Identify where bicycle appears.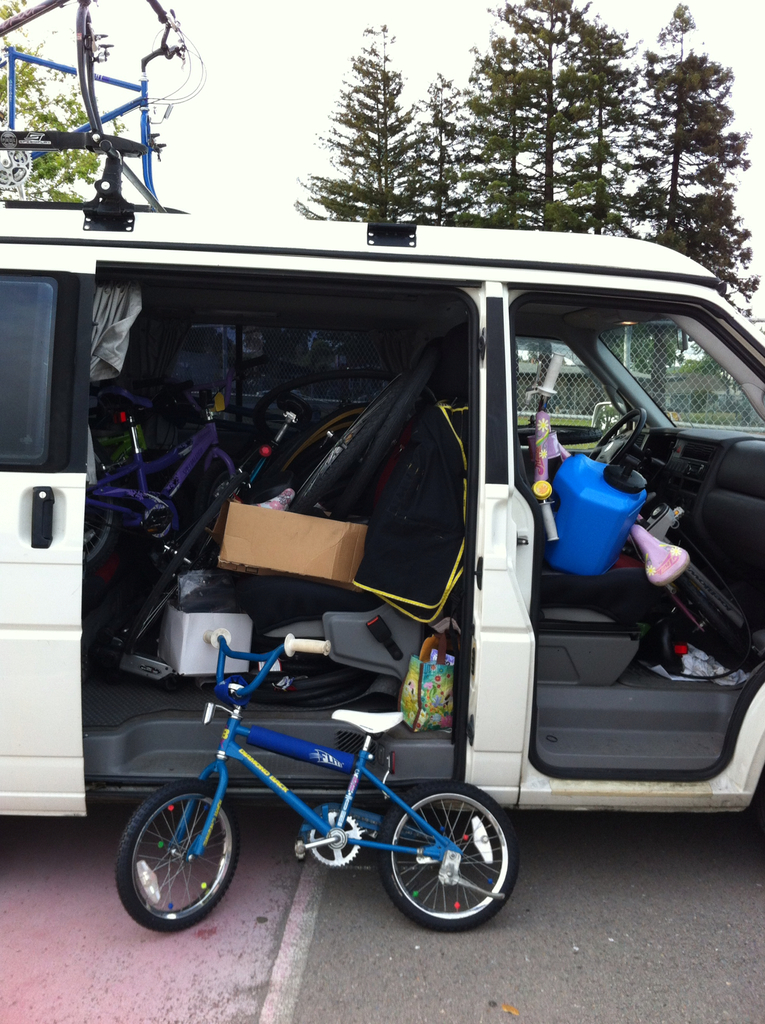
Appears at <region>88, 360, 239, 603</region>.
